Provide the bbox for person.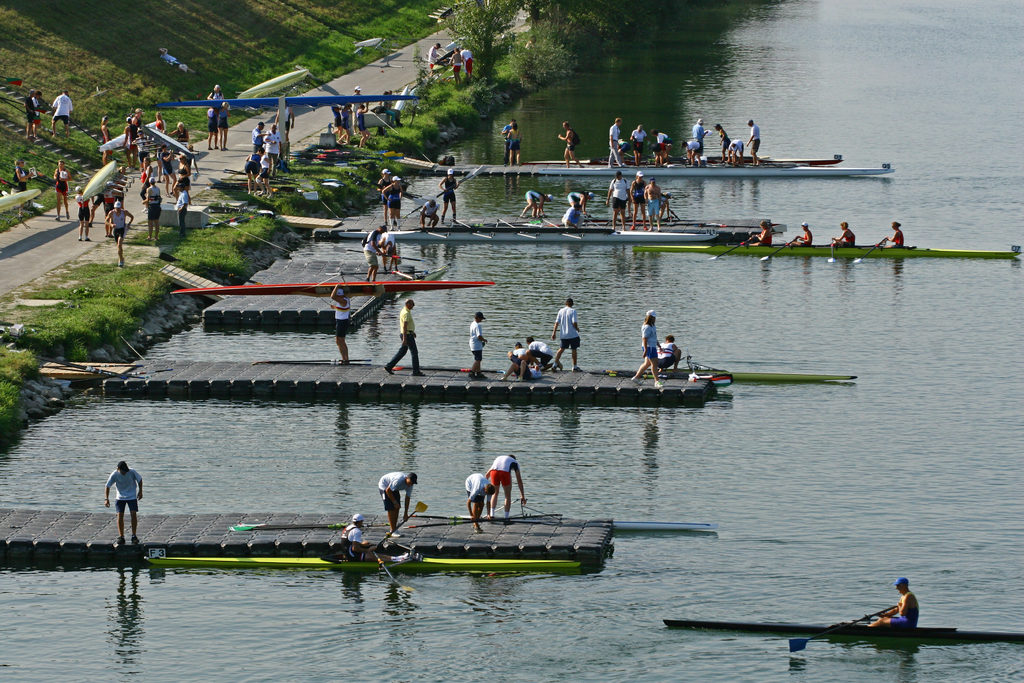
727/135/743/164.
